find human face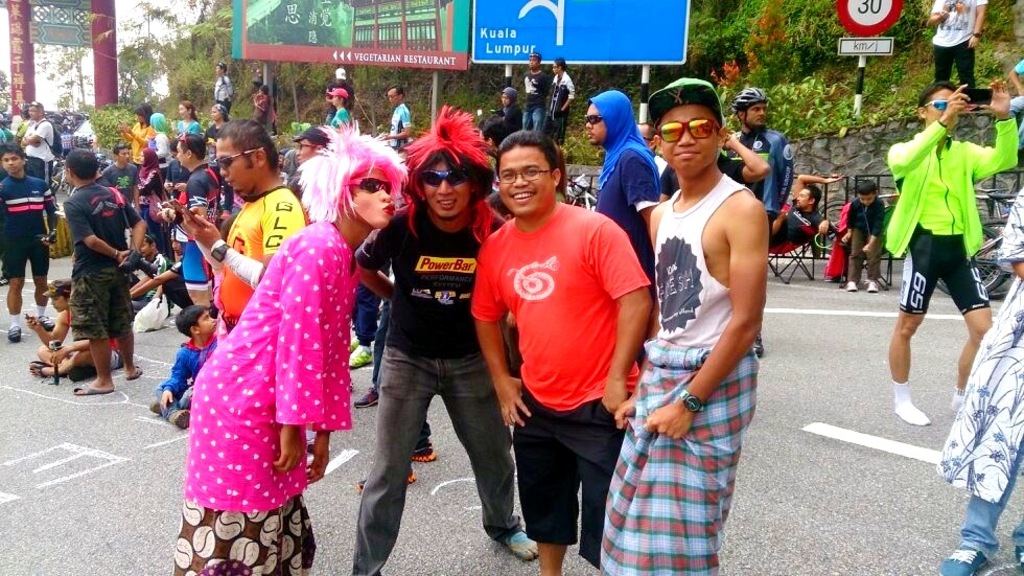
<box>423,160,470,221</box>
